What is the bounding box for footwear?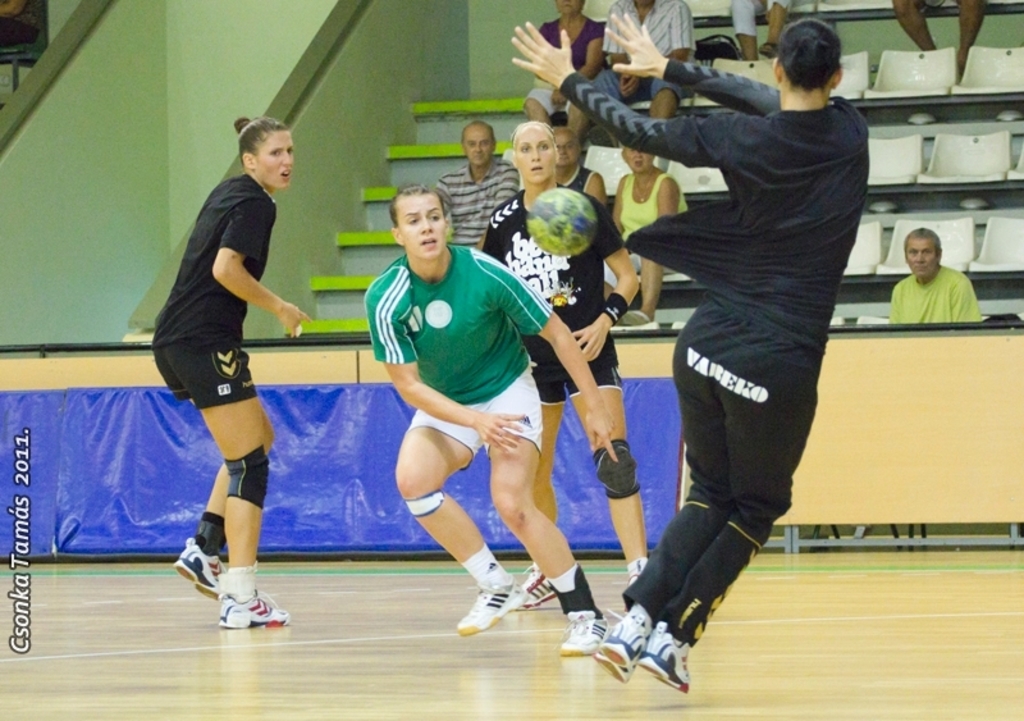
(left=522, top=566, right=556, bottom=611).
